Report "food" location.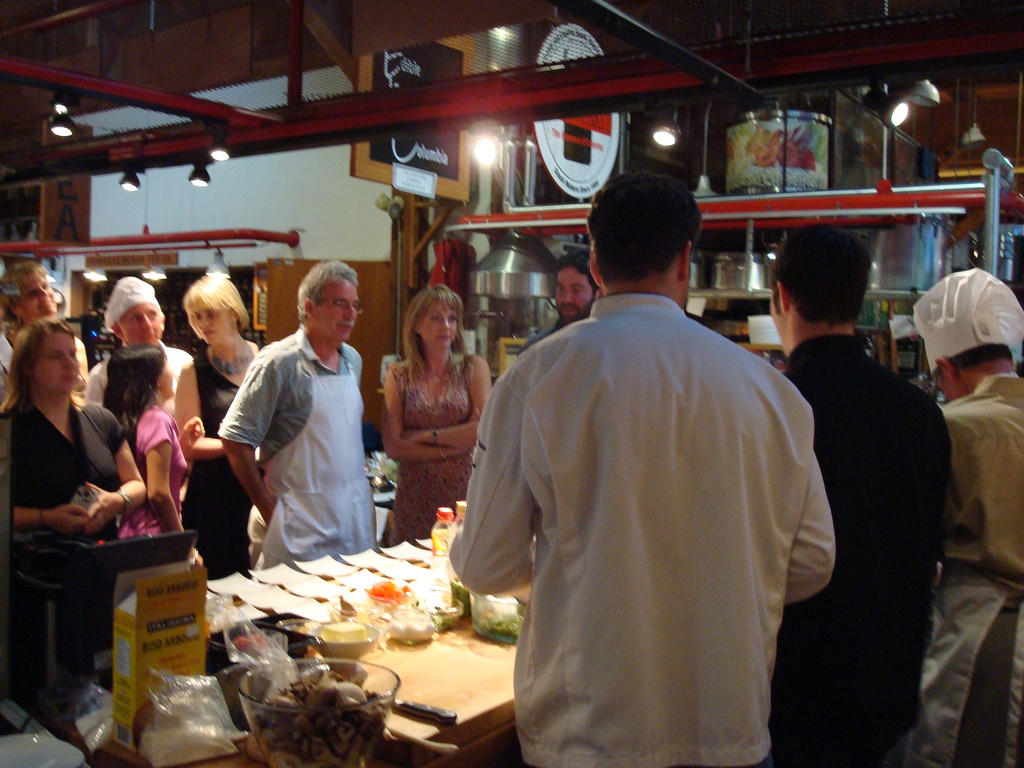
Report: [246, 664, 374, 751].
